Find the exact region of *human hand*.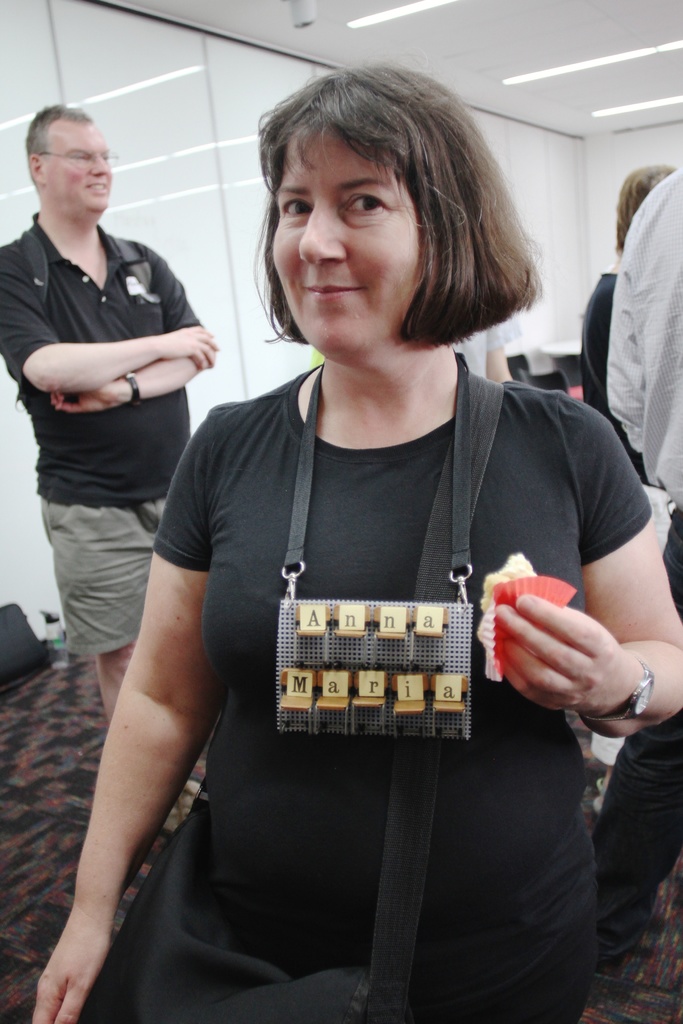
Exact region: 50,376,132,417.
